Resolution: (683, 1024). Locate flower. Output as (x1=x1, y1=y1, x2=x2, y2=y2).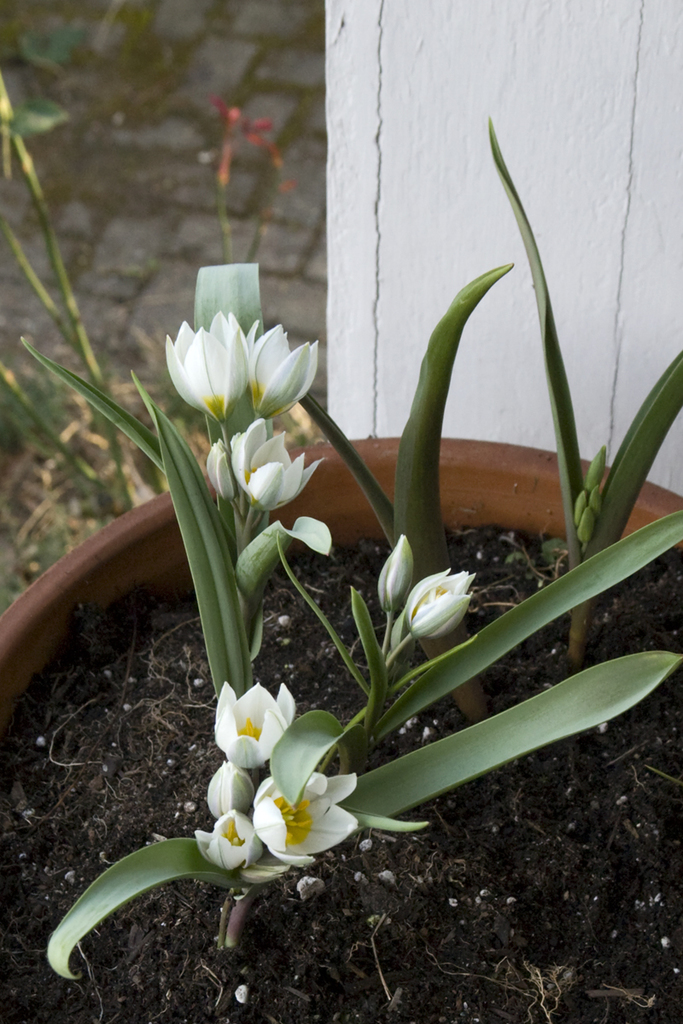
(x1=246, y1=749, x2=352, y2=881).
